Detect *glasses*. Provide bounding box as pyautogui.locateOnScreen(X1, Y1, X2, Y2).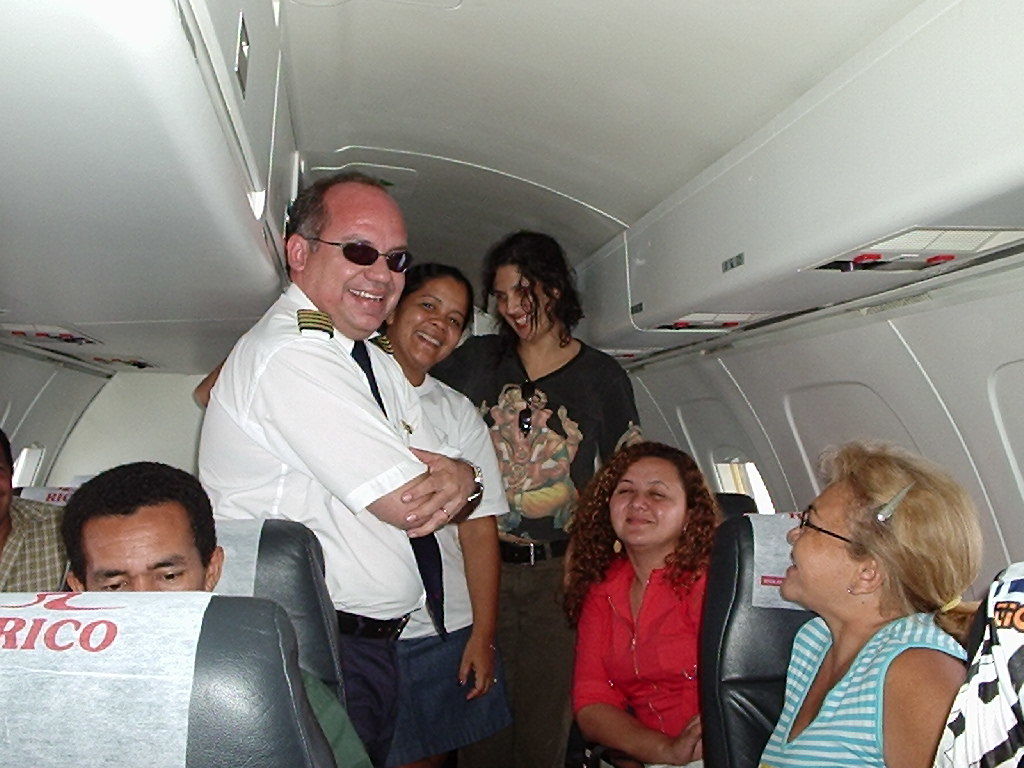
pyautogui.locateOnScreen(293, 227, 415, 279).
